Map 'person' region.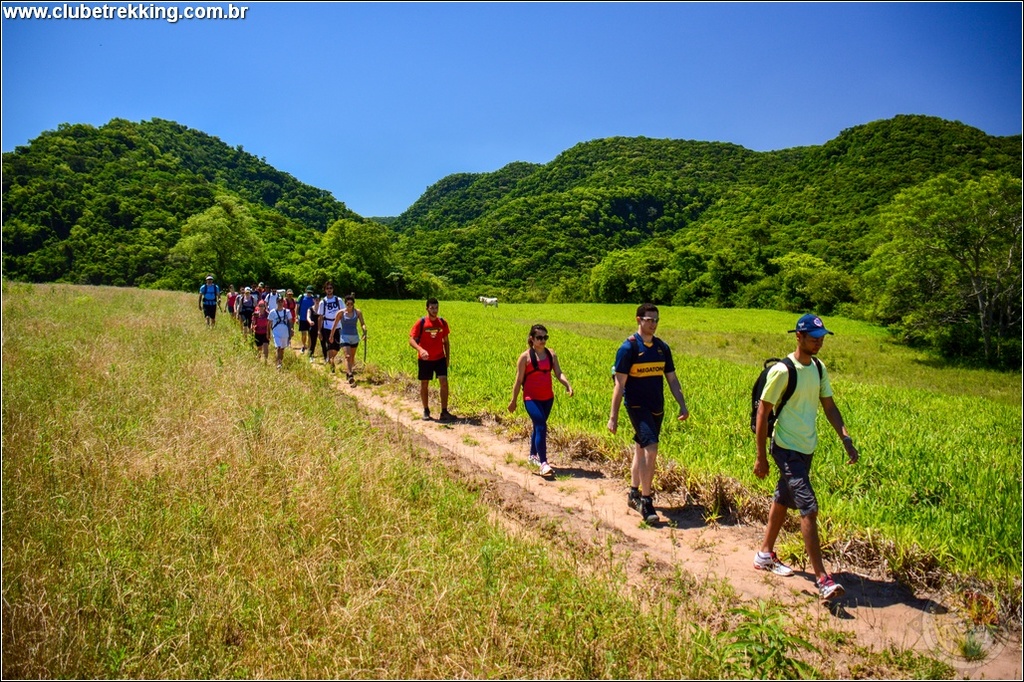
Mapped to l=402, t=298, r=455, b=419.
